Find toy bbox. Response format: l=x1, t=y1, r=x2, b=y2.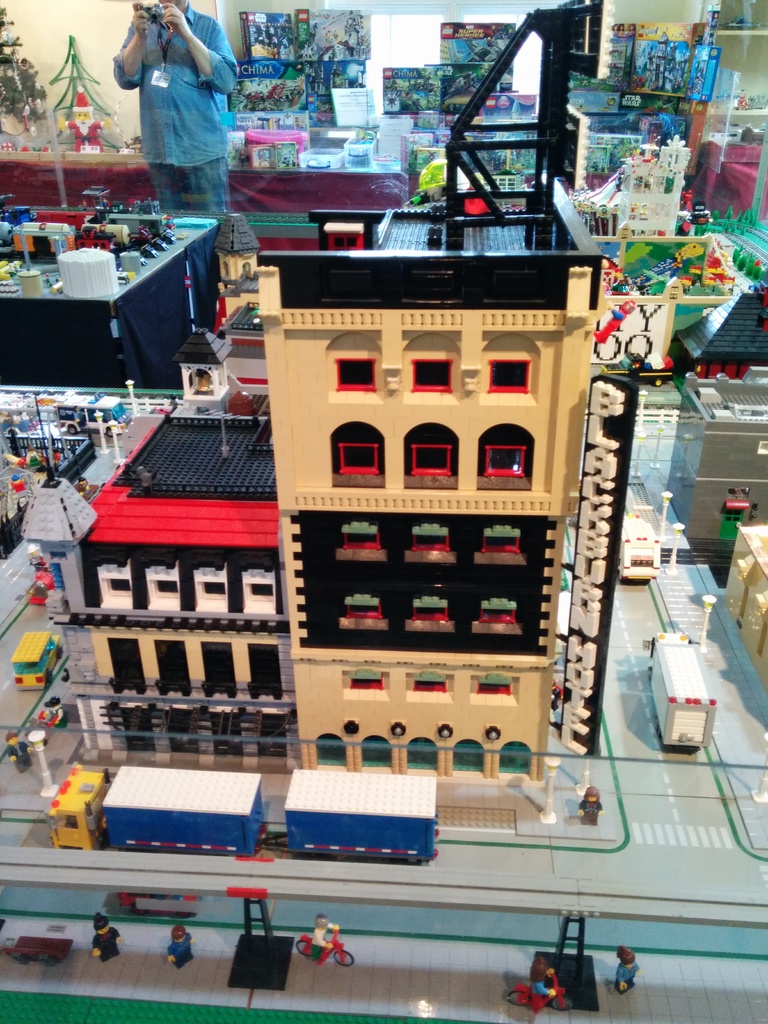
l=9, t=629, r=68, b=698.
